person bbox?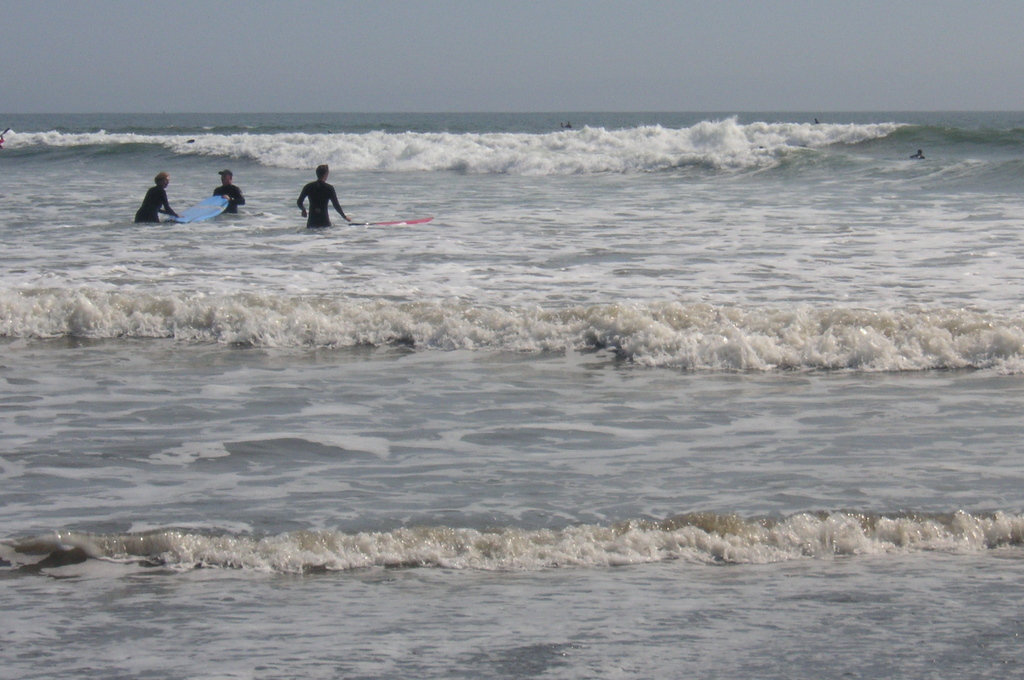
213,168,245,213
